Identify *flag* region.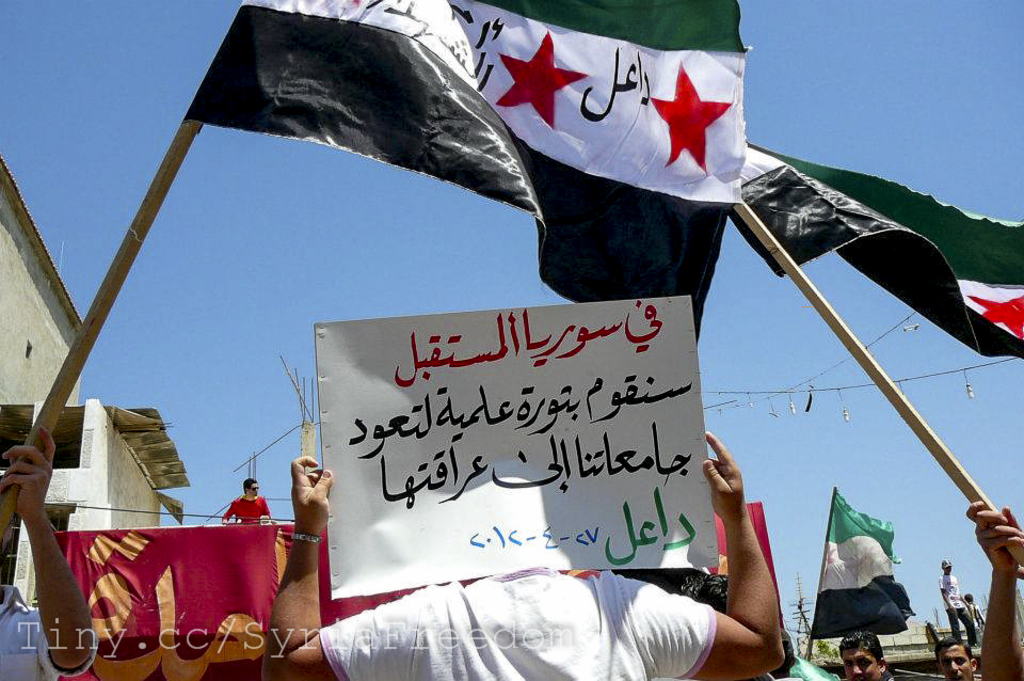
Region: BBox(43, 491, 793, 680).
